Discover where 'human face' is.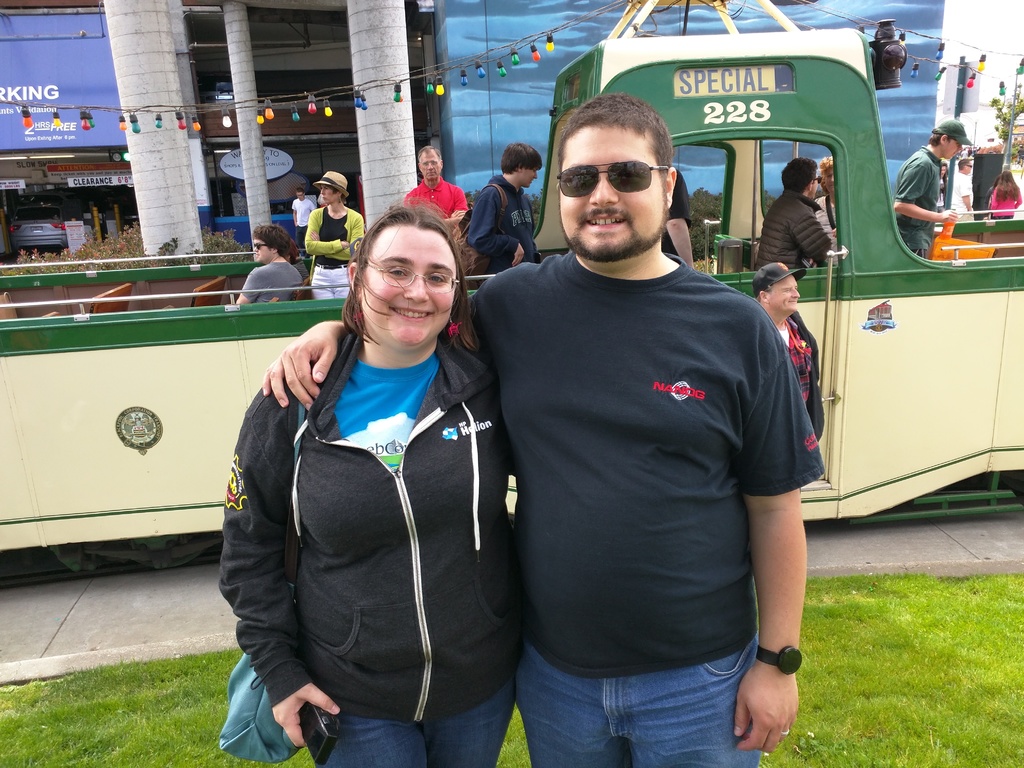
Discovered at x1=422 y1=155 x2=440 y2=180.
